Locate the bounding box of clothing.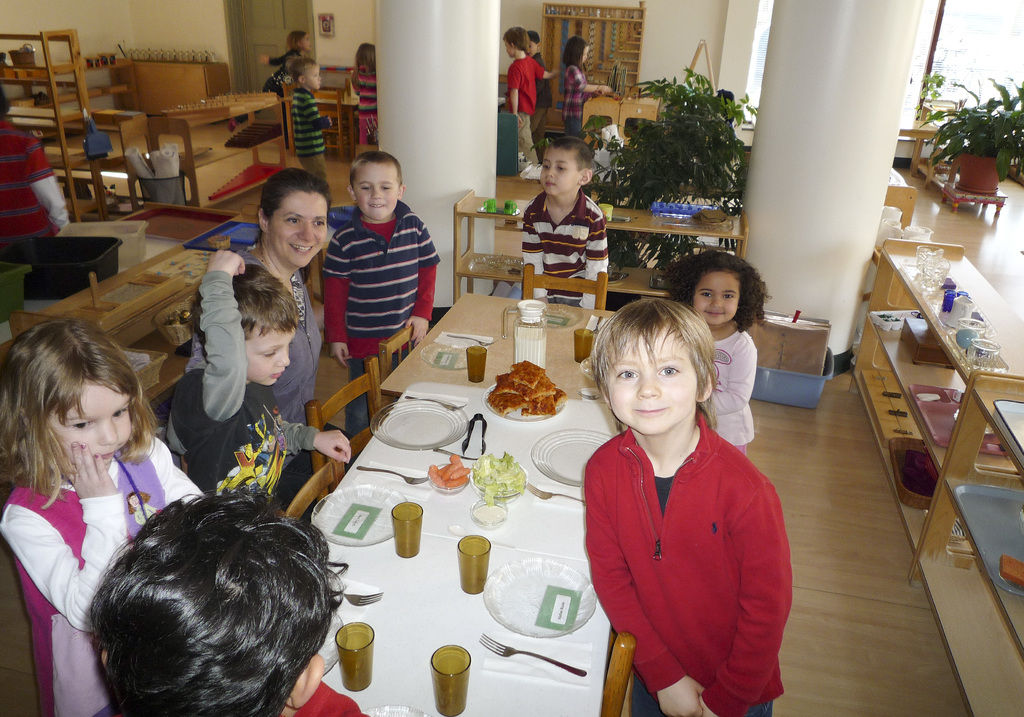
Bounding box: 1,121,66,247.
